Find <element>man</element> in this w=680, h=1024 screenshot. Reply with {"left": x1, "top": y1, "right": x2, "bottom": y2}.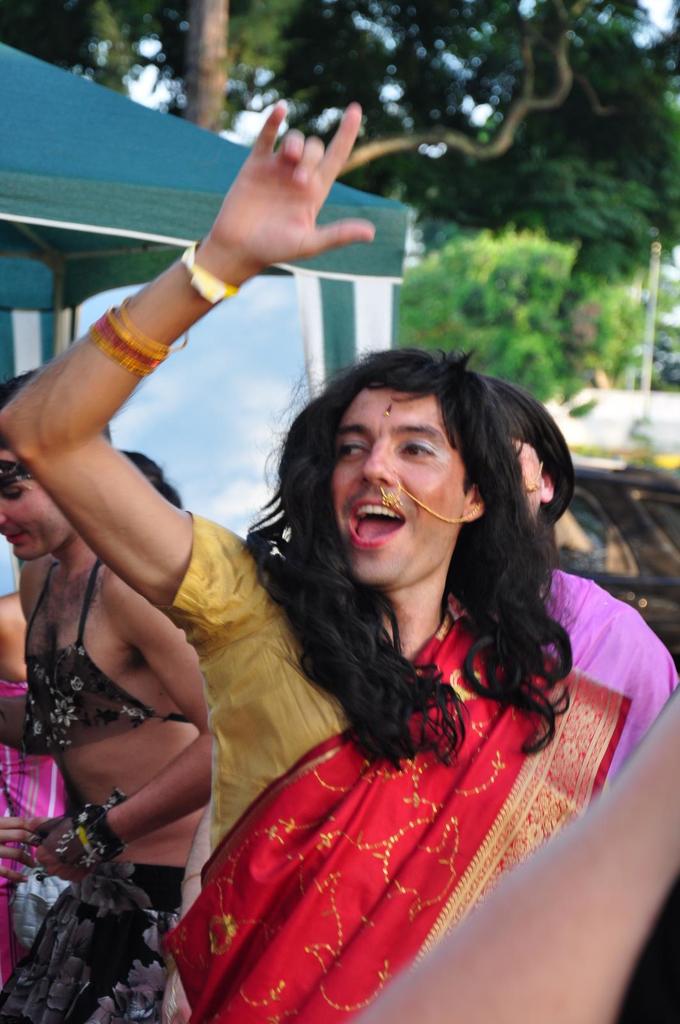
{"left": 0, "top": 369, "right": 215, "bottom": 1023}.
